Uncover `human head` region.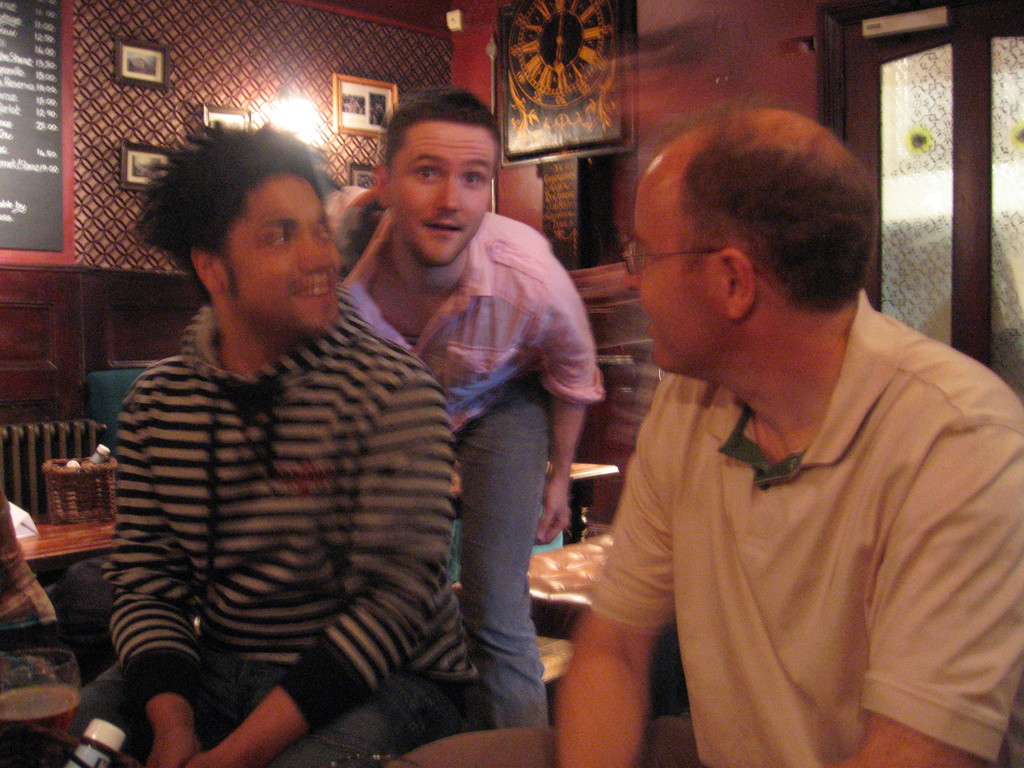
Uncovered: (141, 124, 344, 333).
